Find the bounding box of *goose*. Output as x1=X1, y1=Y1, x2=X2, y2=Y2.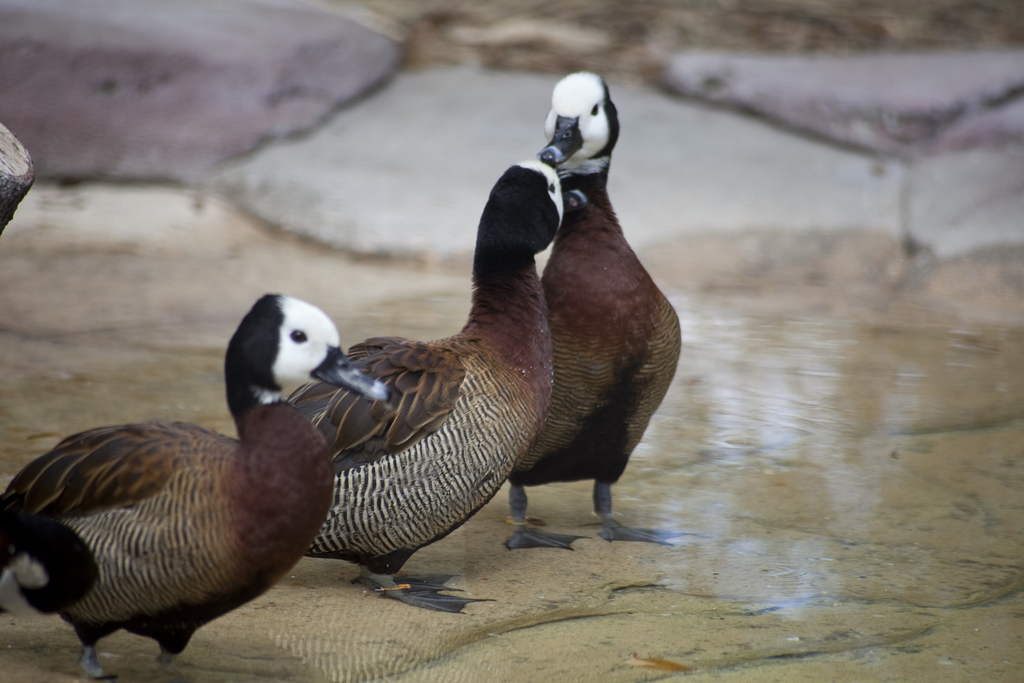
x1=287, y1=158, x2=564, y2=617.
